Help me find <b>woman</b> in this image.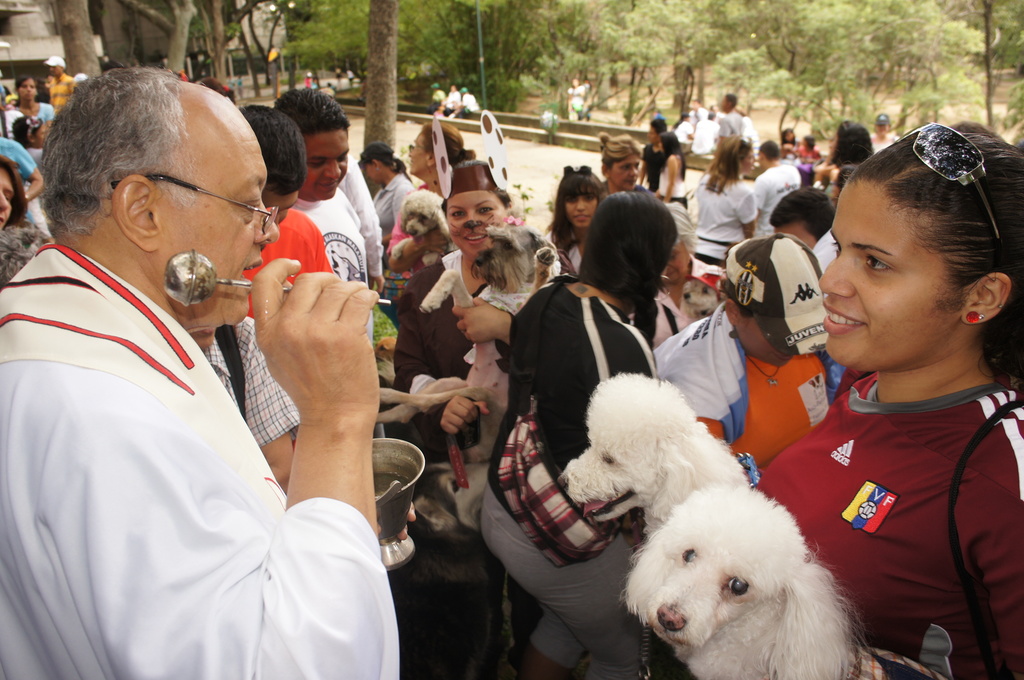
Found it: 387:118:488:290.
